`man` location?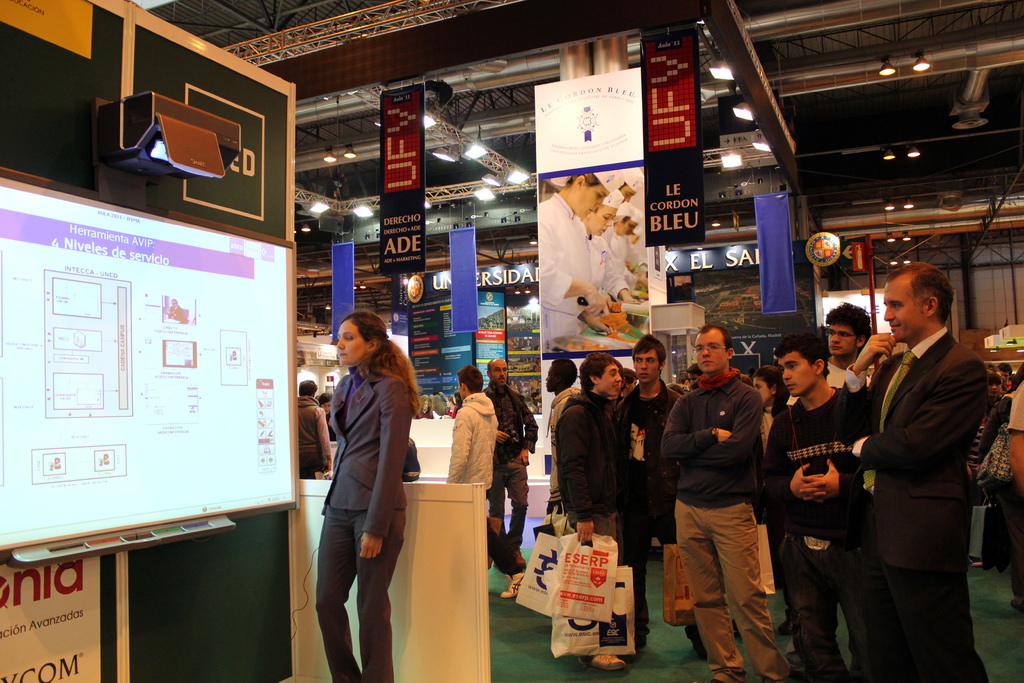
<box>601,168,646,248</box>
